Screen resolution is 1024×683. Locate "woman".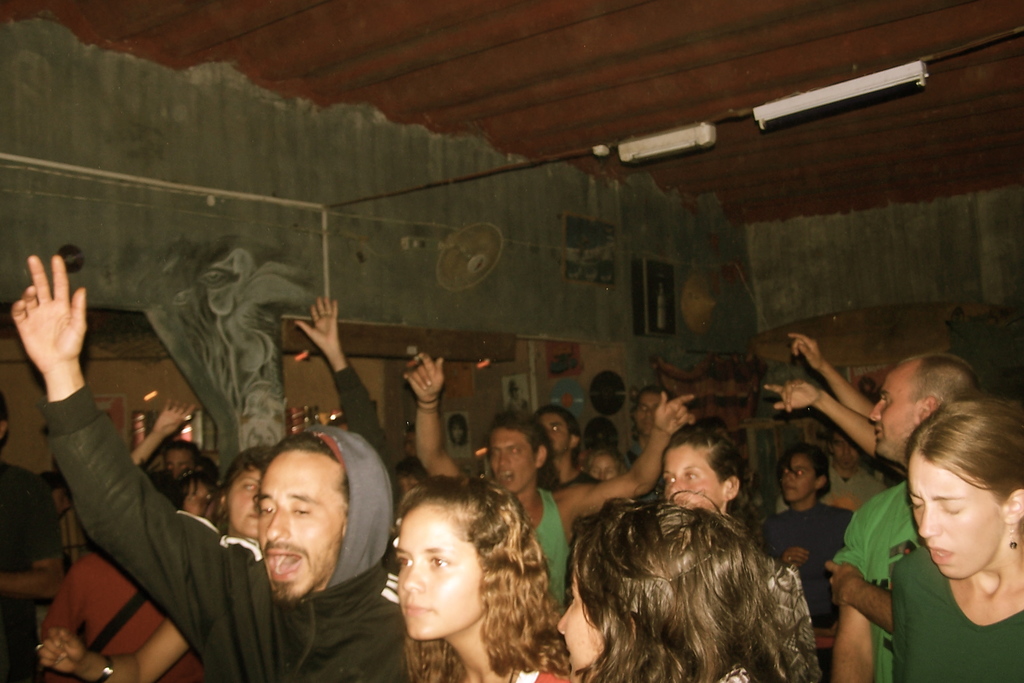
580 448 630 481.
